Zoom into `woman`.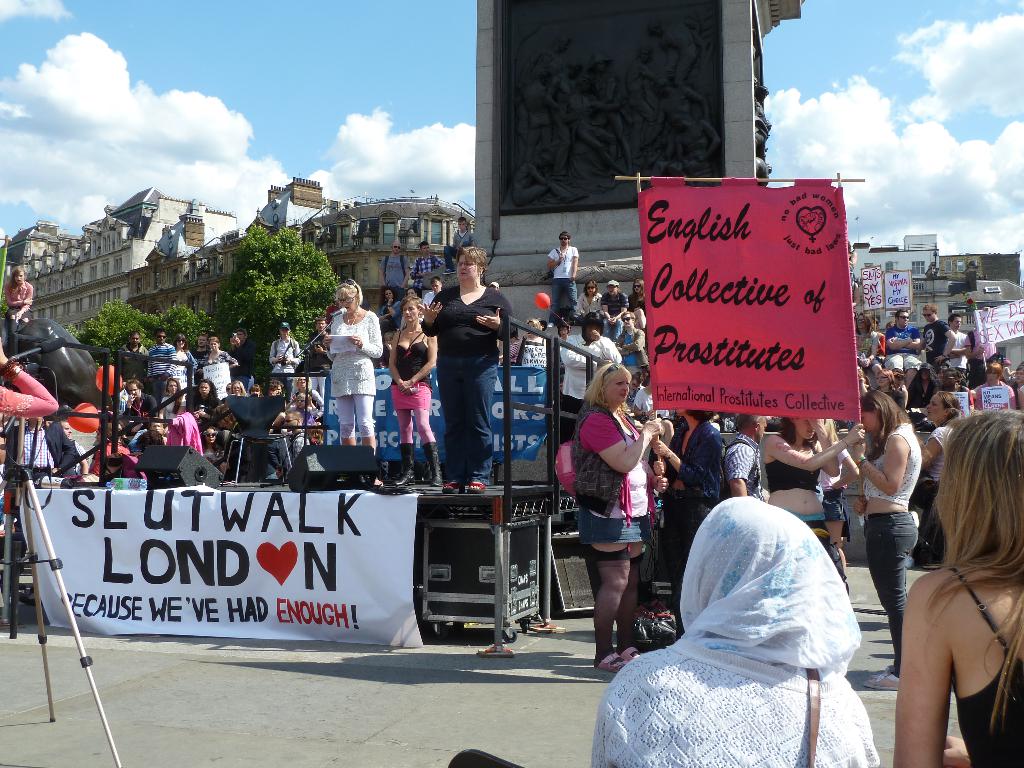
Zoom target: bbox=(878, 364, 902, 406).
